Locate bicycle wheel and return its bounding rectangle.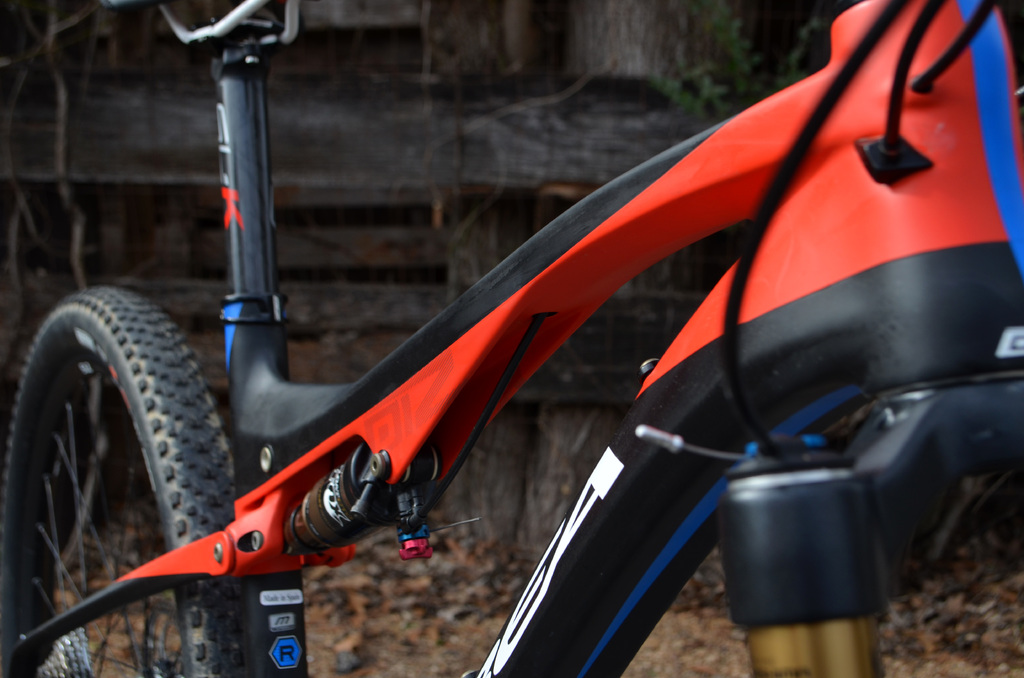
7:336:220:618.
